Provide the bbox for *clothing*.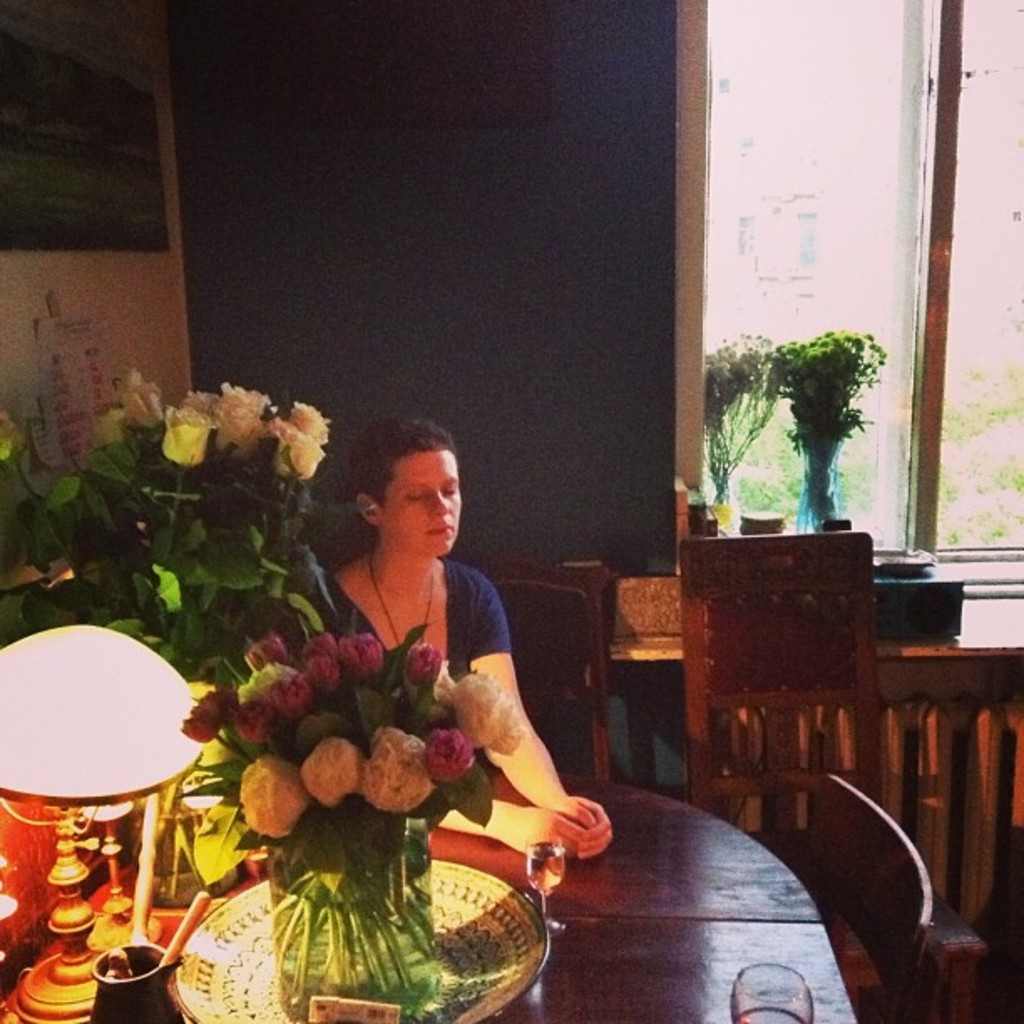
{"x1": 311, "y1": 566, "x2": 525, "y2": 684}.
